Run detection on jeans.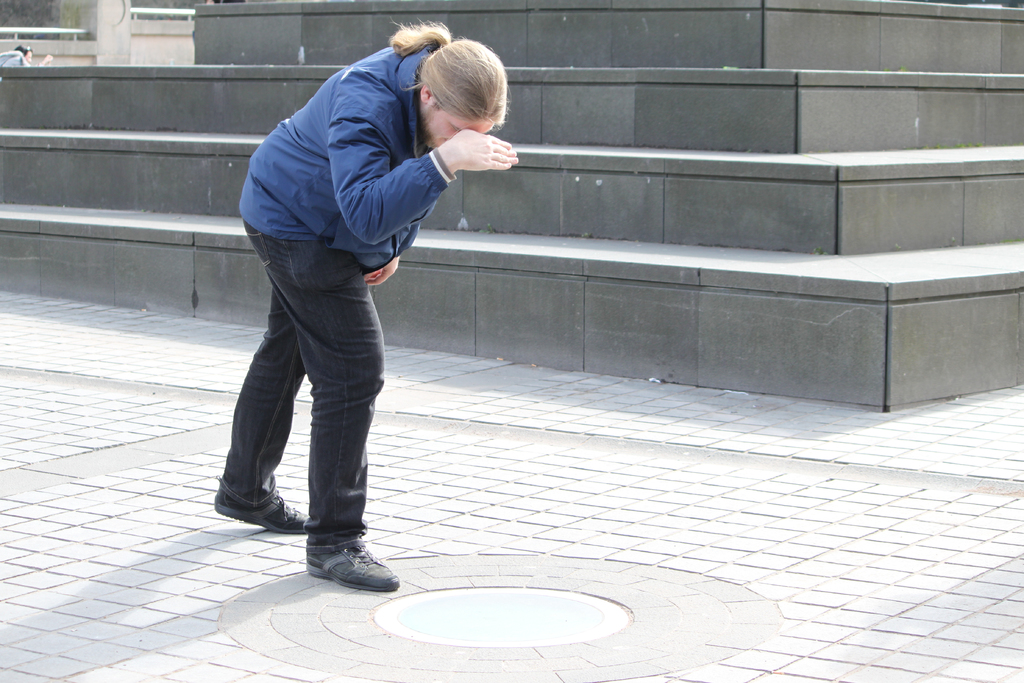
Result: x1=237 y1=232 x2=467 y2=581.
